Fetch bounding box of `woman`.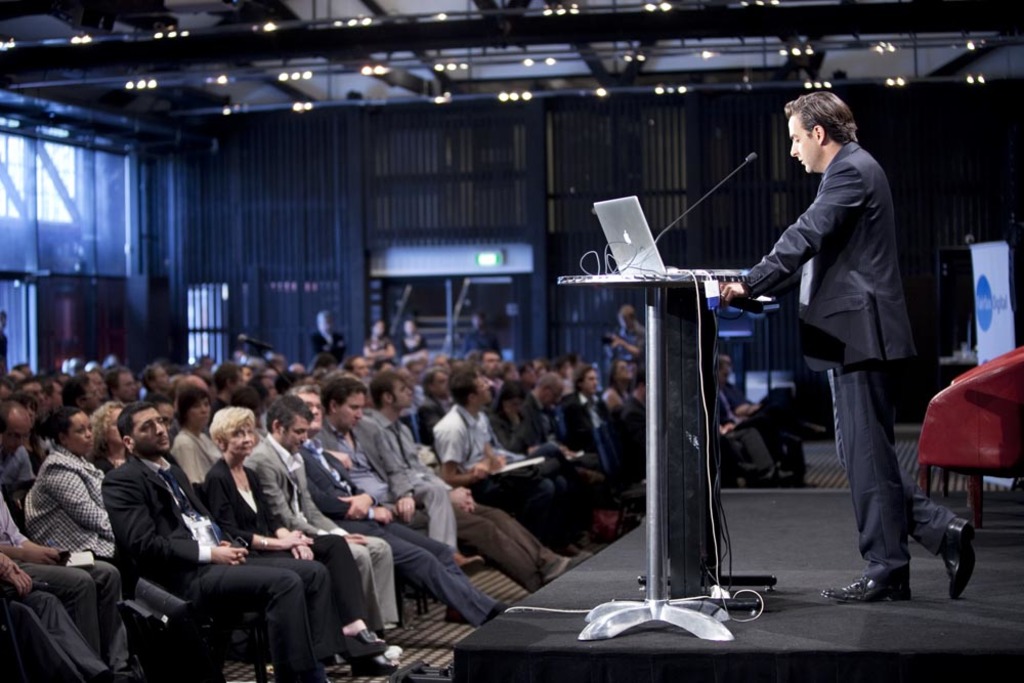
Bbox: <bbox>203, 407, 400, 680</bbox>.
